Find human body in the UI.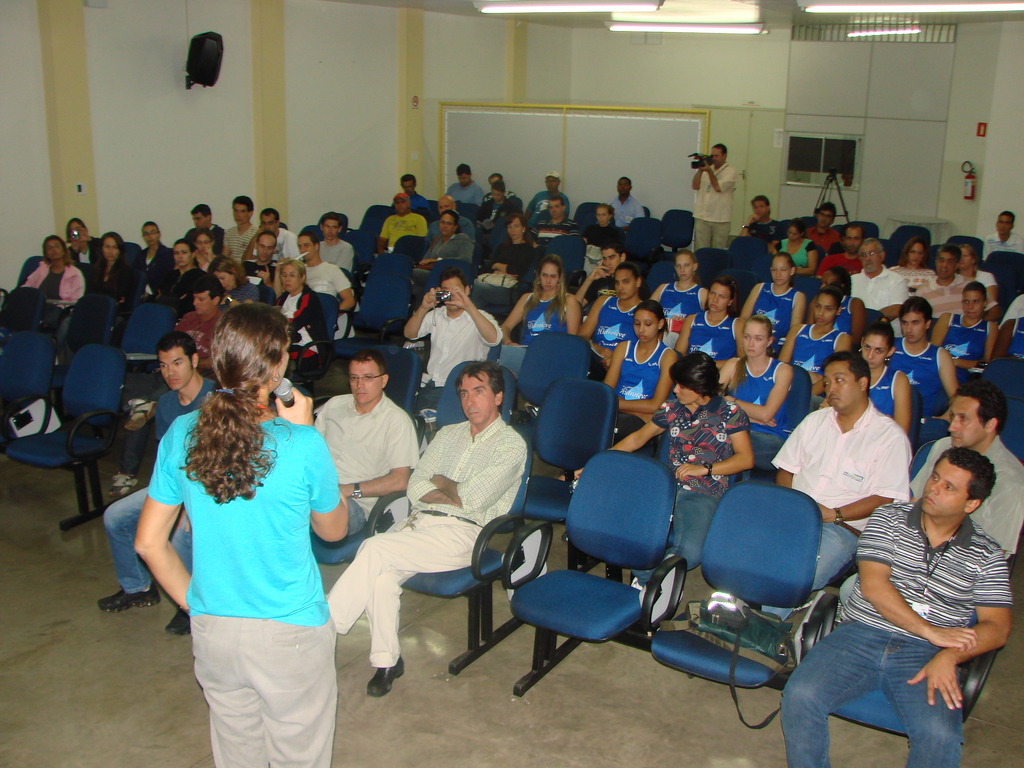
UI element at detection(532, 196, 576, 245).
